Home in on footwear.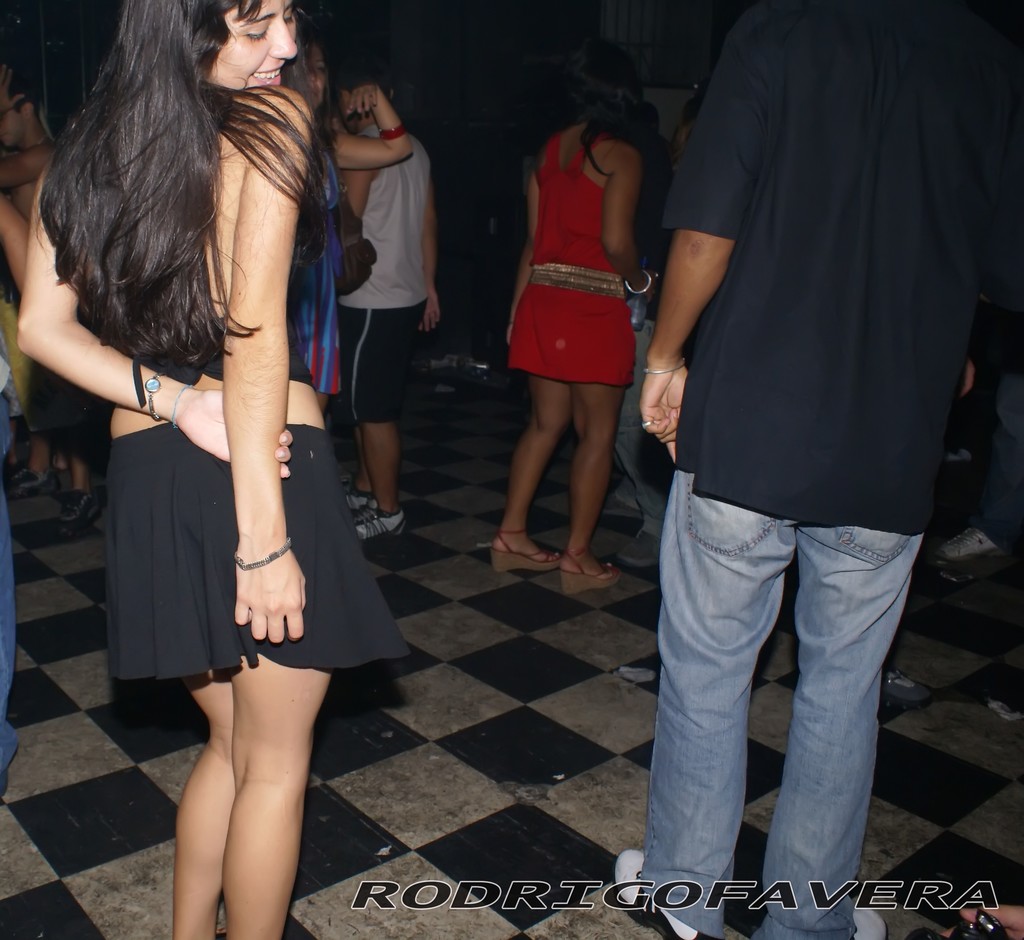
Homed in at box=[489, 529, 559, 574].
